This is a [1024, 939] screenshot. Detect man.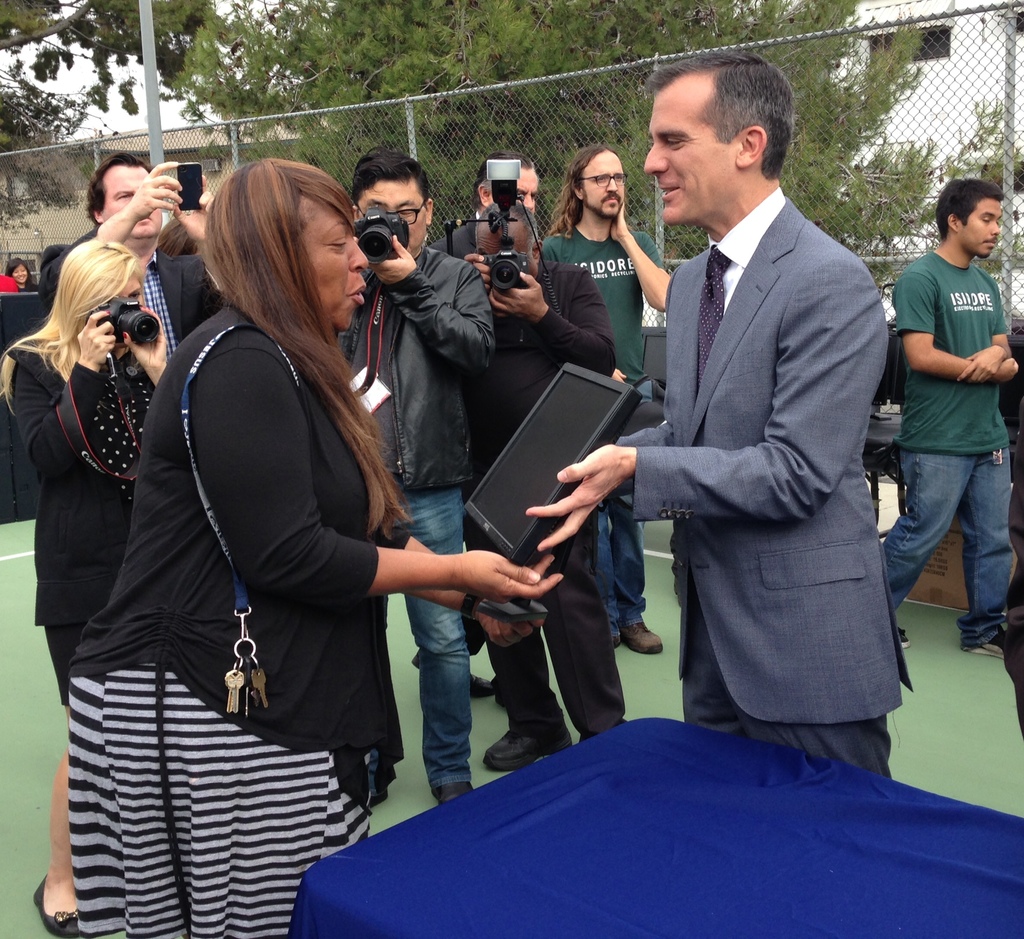
box=[538, 147, 687, 653].
